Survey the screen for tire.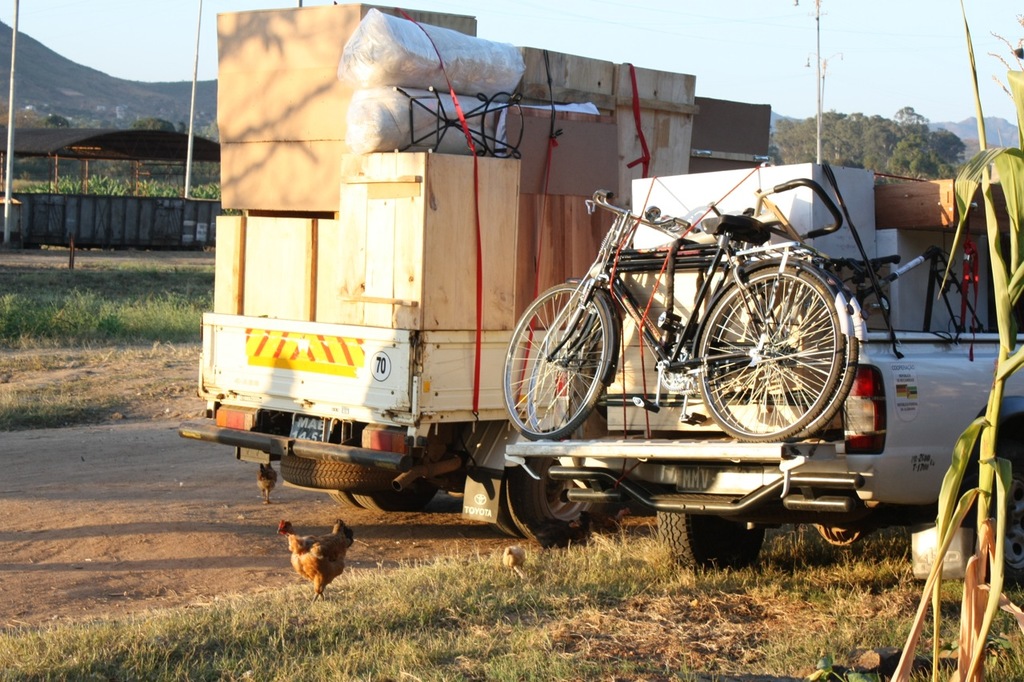
Survey found: 355:484:435:514.
